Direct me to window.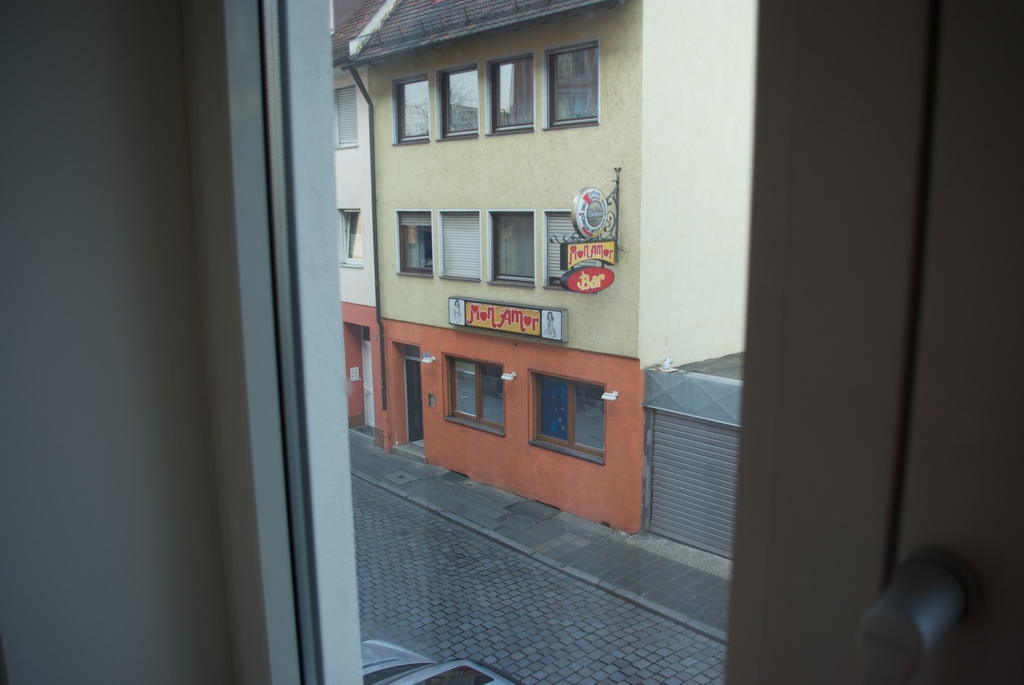
Direction: BBox(543, 212, 577, 287).
